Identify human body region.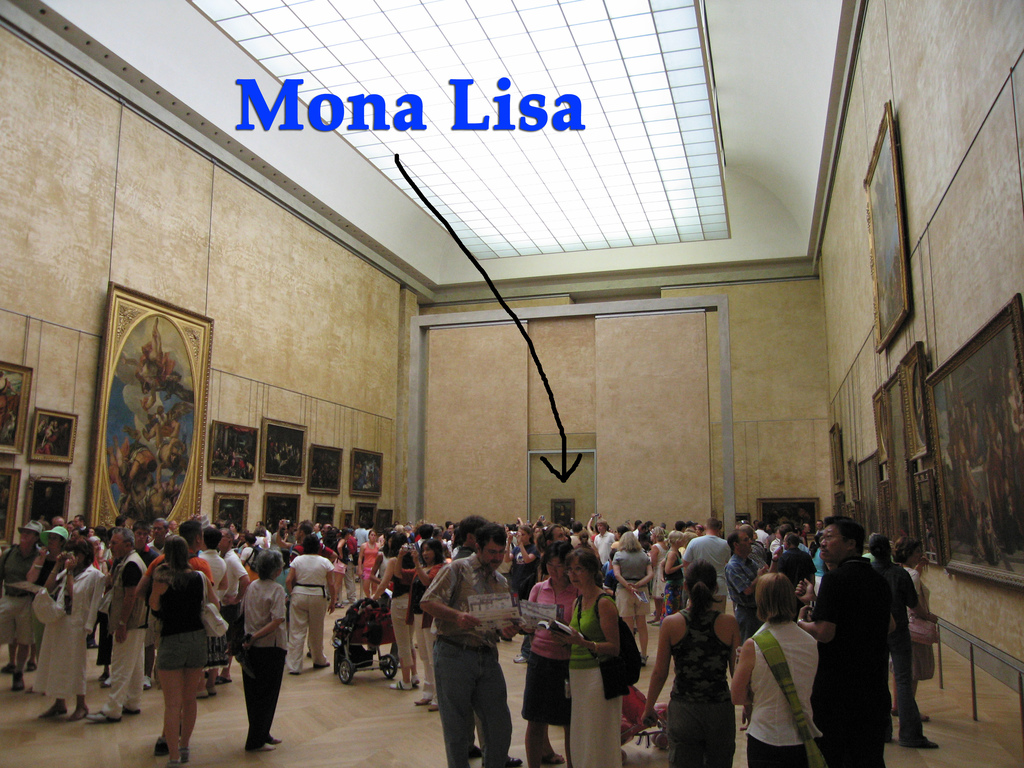
Region: detection(132, 534, 216, 760).
